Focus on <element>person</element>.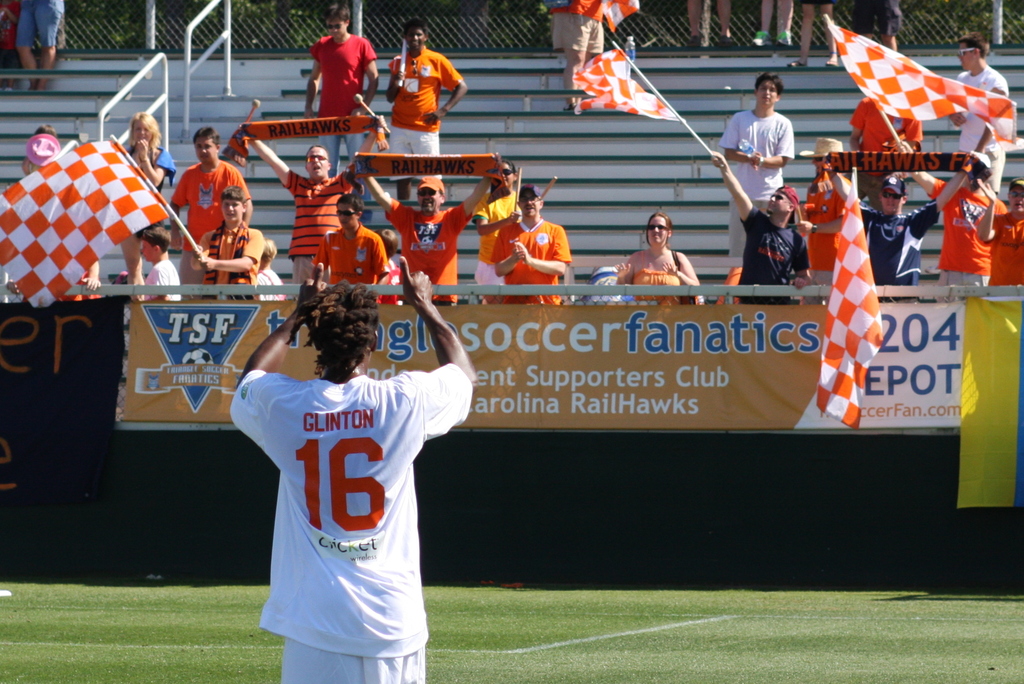
Focused at x1=719 y1=72 x2=796 y2=259.
